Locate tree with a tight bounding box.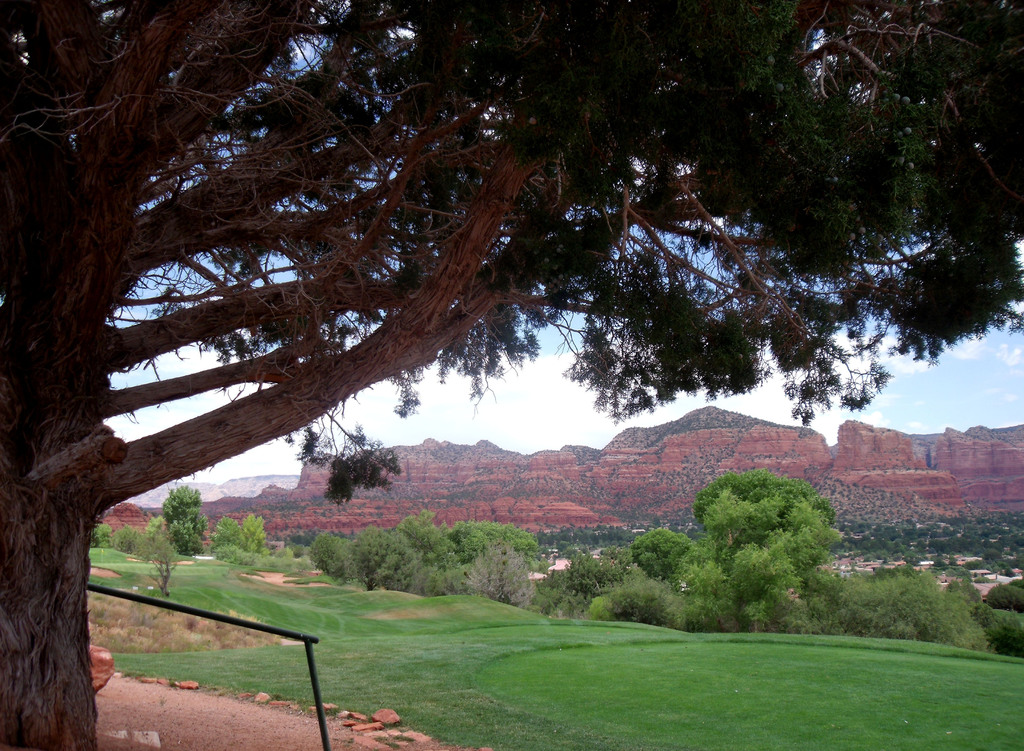
Rect(38, 5, 927, 673).
